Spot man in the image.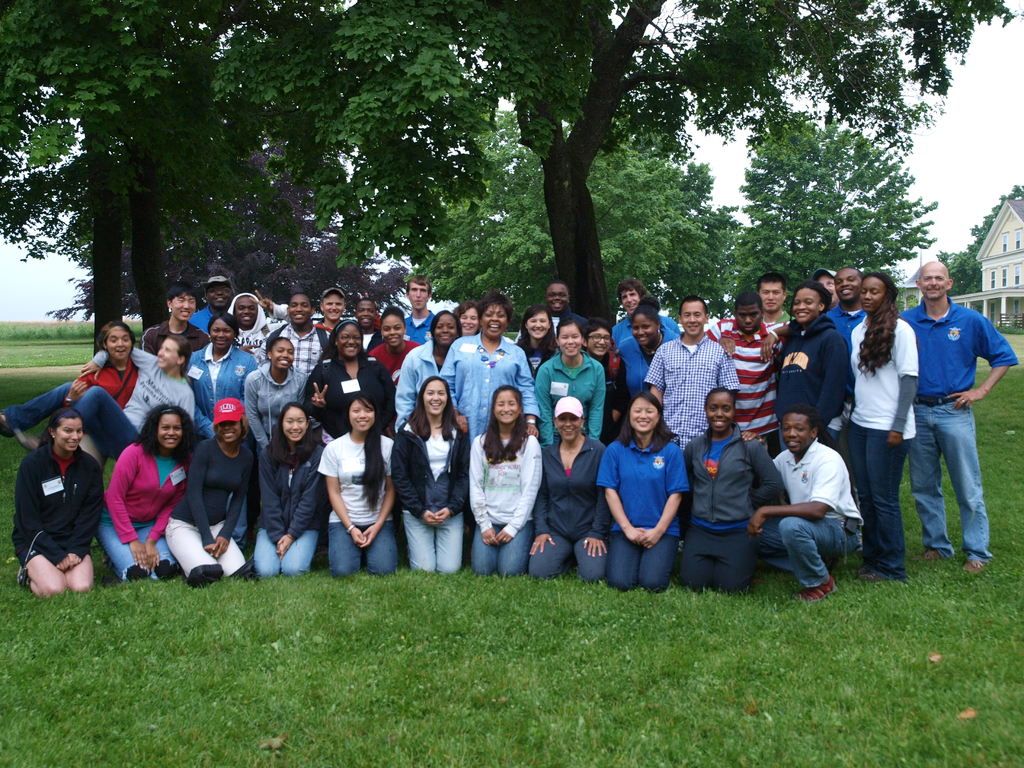
man found at box=[613, 278, 689, 372].
